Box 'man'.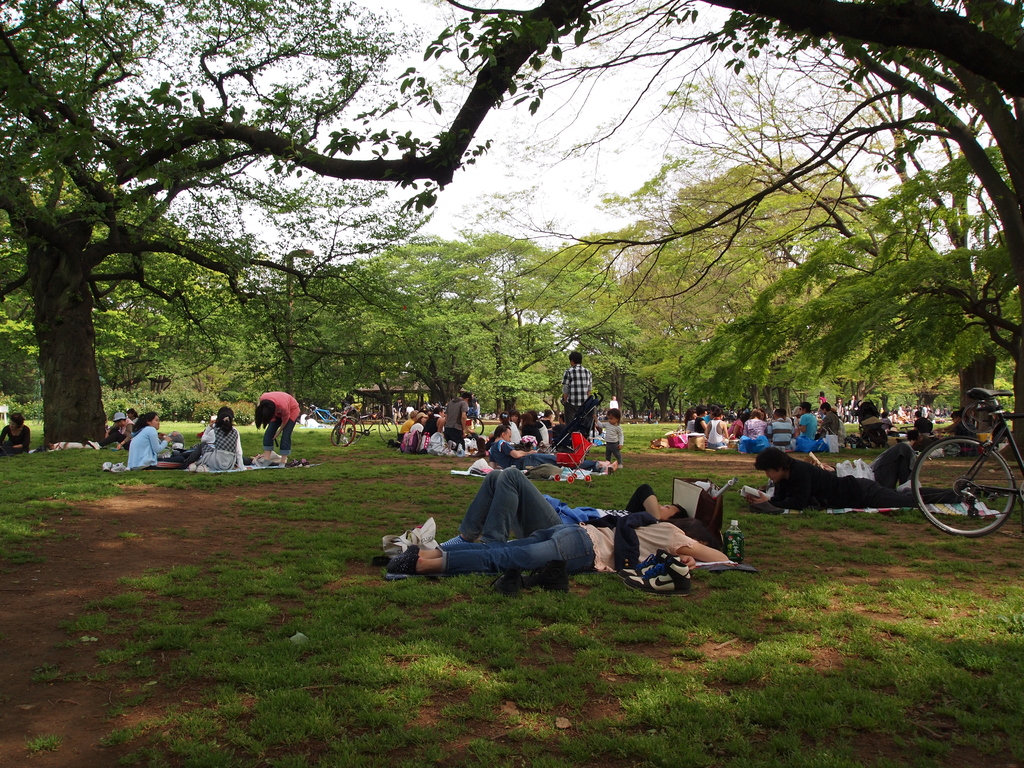
x1=439 y1=393 x2=472 y2=450.
